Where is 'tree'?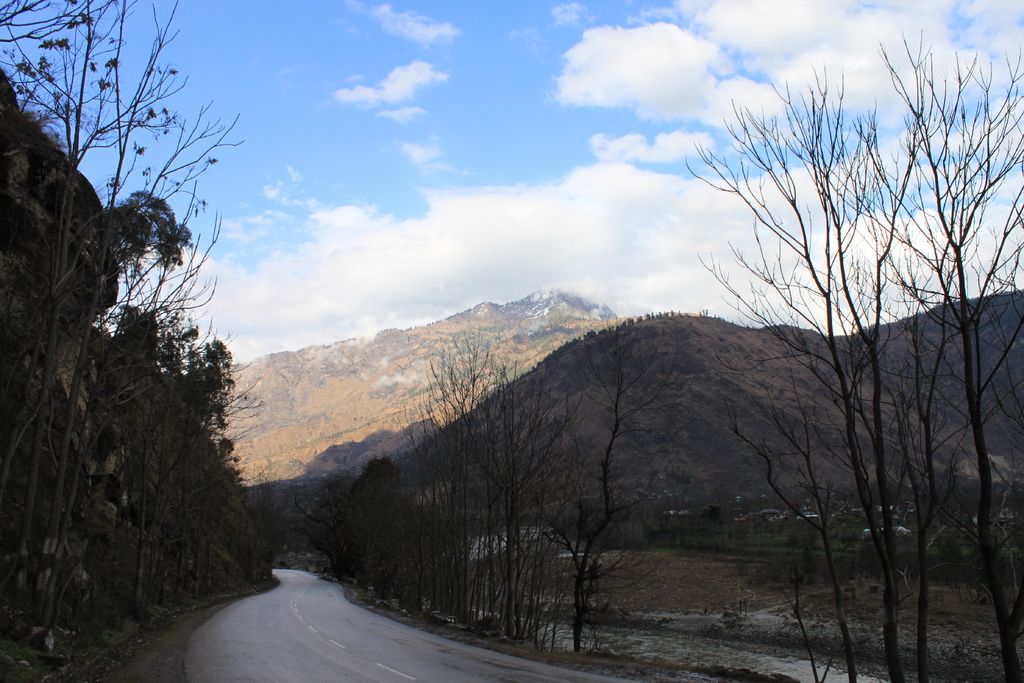
bbox=(698, 22, 1023, 682).
